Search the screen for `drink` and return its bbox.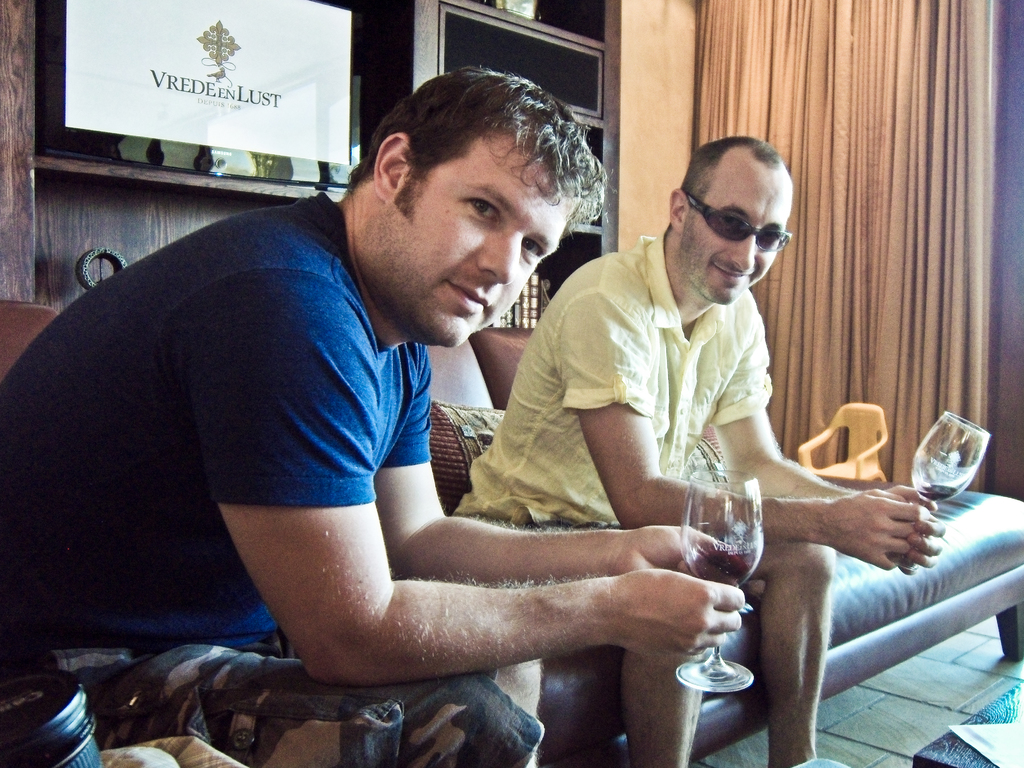
Found: [683,549,752,597].
